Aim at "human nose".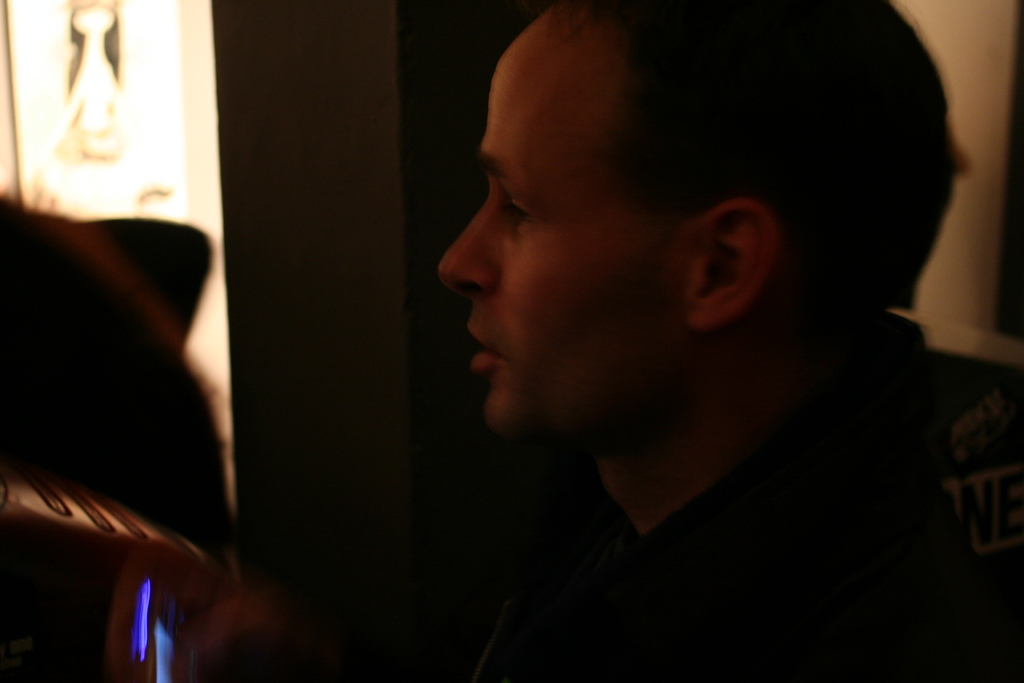
Aimed at Rect(435, 199, 506, 293).
